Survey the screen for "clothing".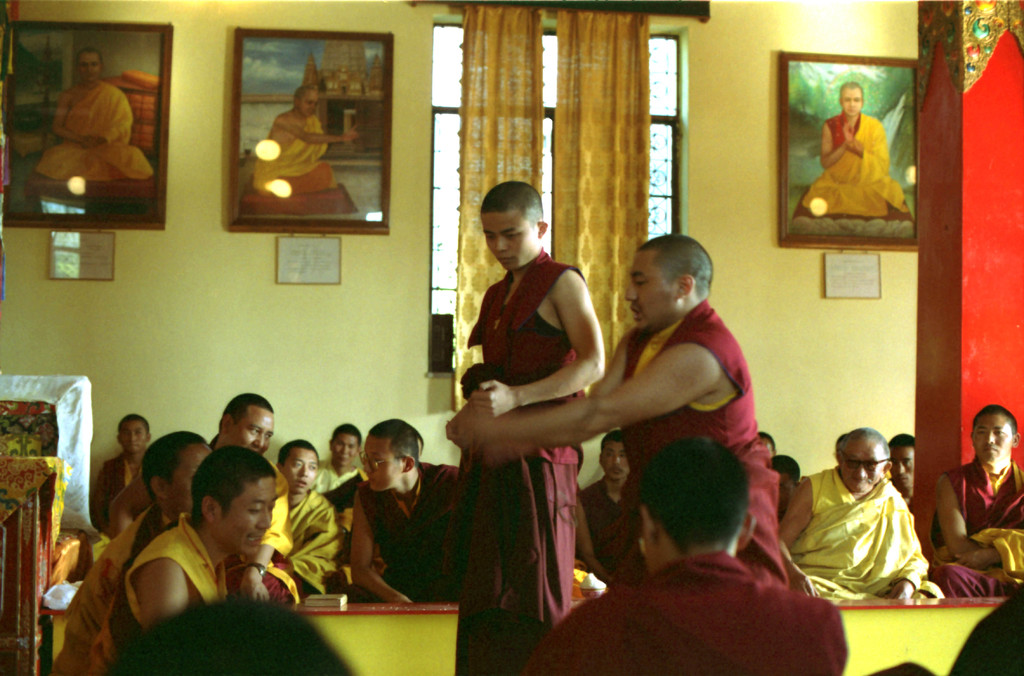
Survey found: (x1=94, y1=450, x2=138, y2=536).
